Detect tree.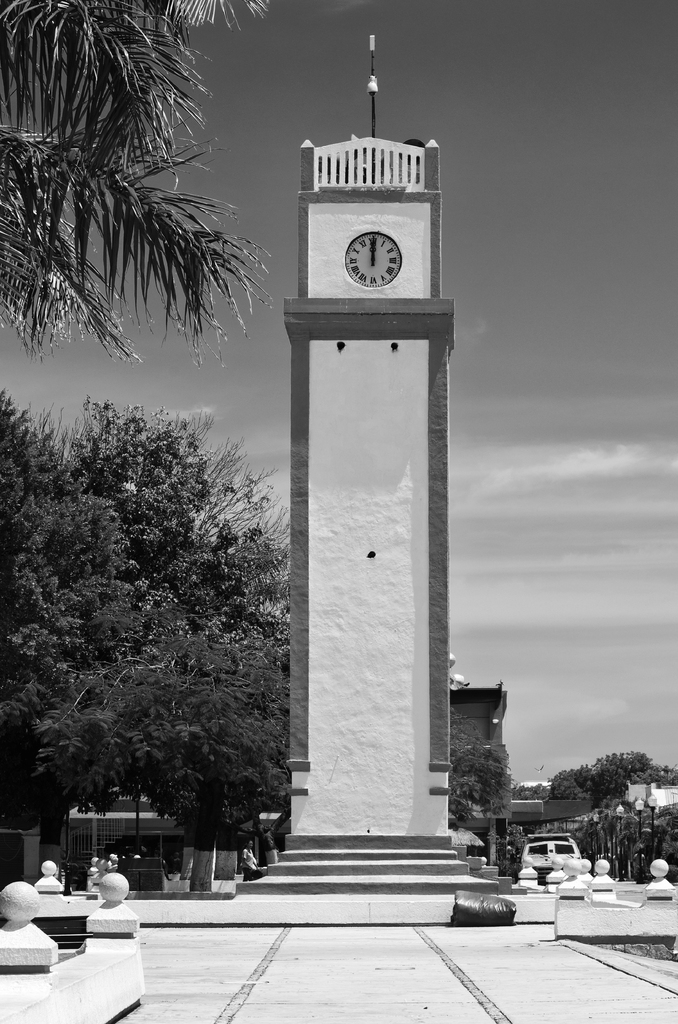
Detected at bbox(452, 739, 519, 818).
